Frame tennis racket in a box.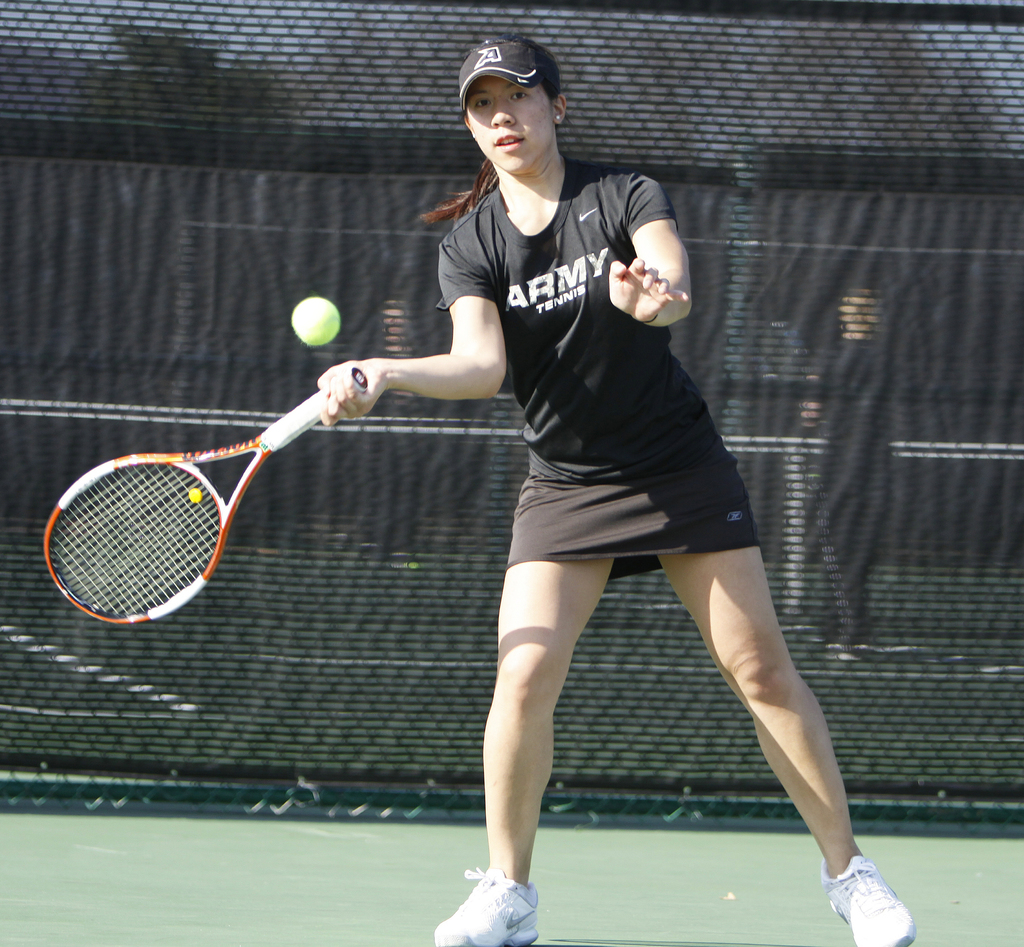
<box>39,367,369,624</box>.
